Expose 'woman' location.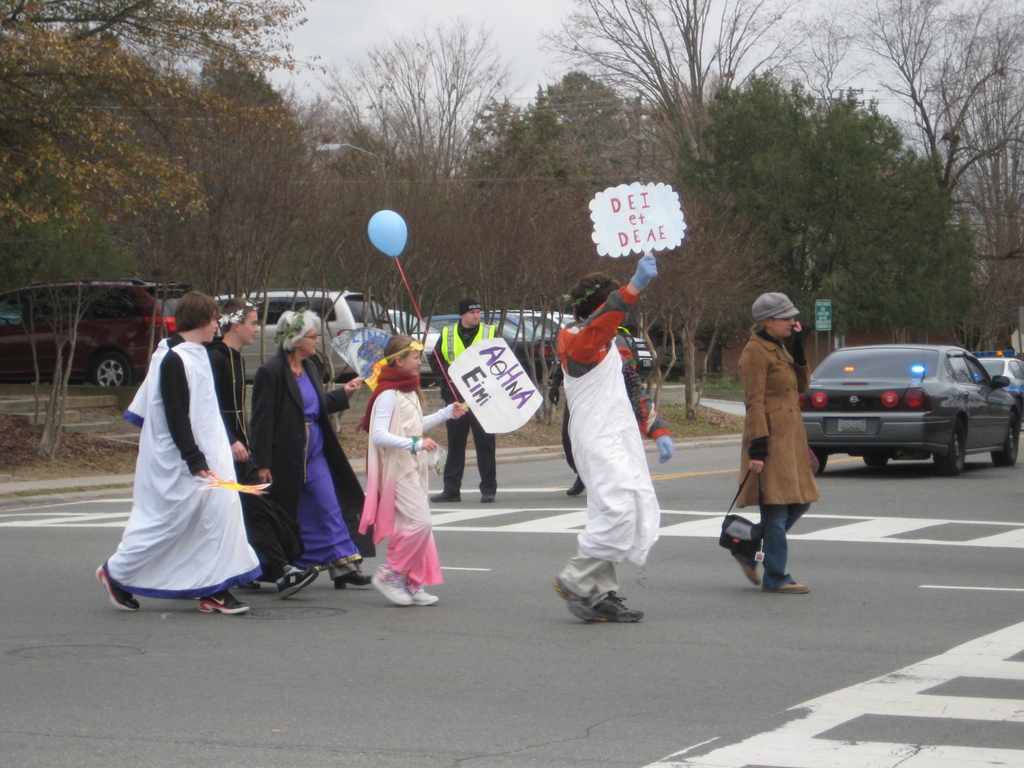
Exposed at bbox=[739, 292, 820, 591].
